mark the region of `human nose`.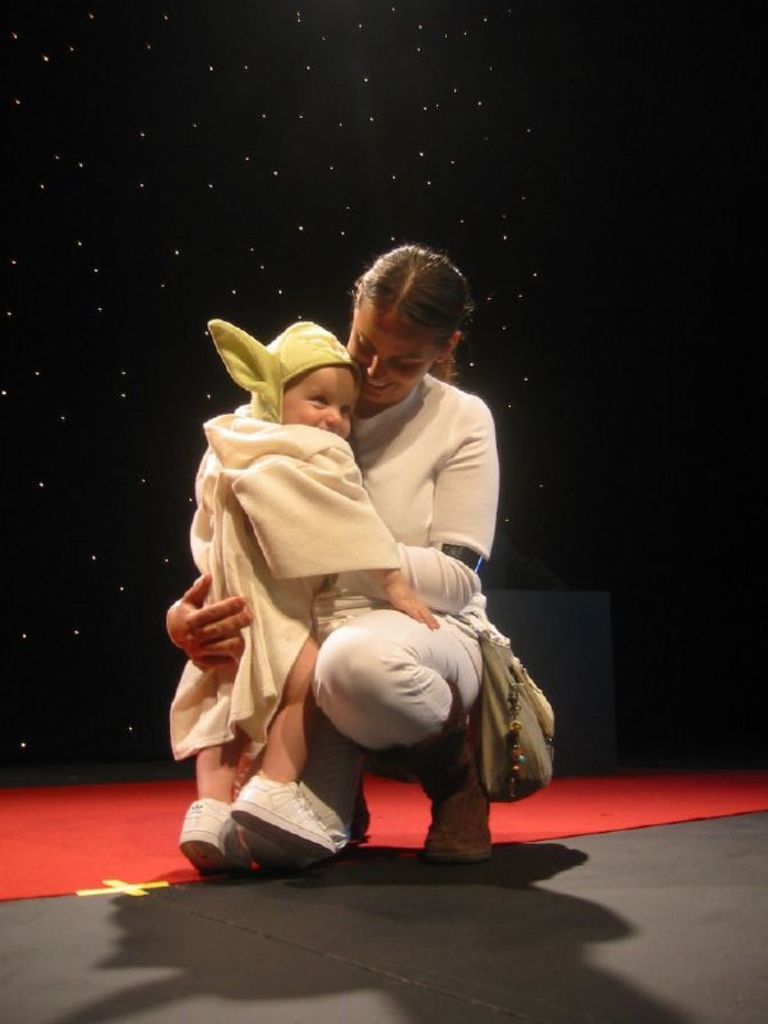
Region: l=361, t=357, r=380, b=383.
